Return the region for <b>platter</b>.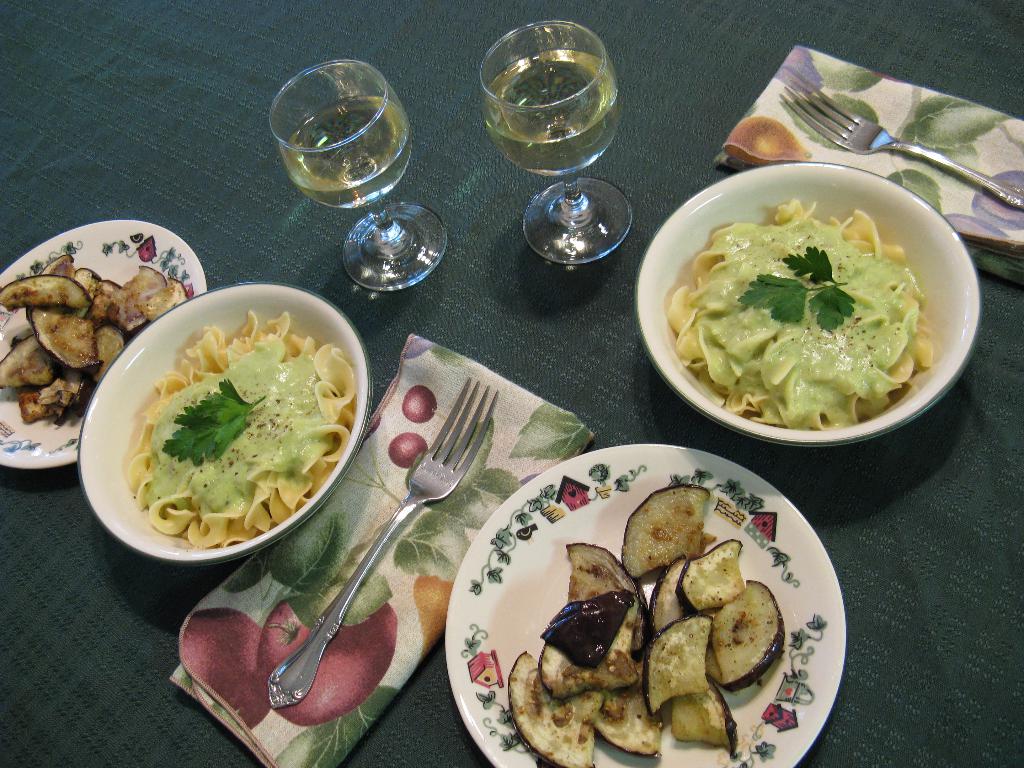
<bbox>0, 220, 206, 470</bbox>.
